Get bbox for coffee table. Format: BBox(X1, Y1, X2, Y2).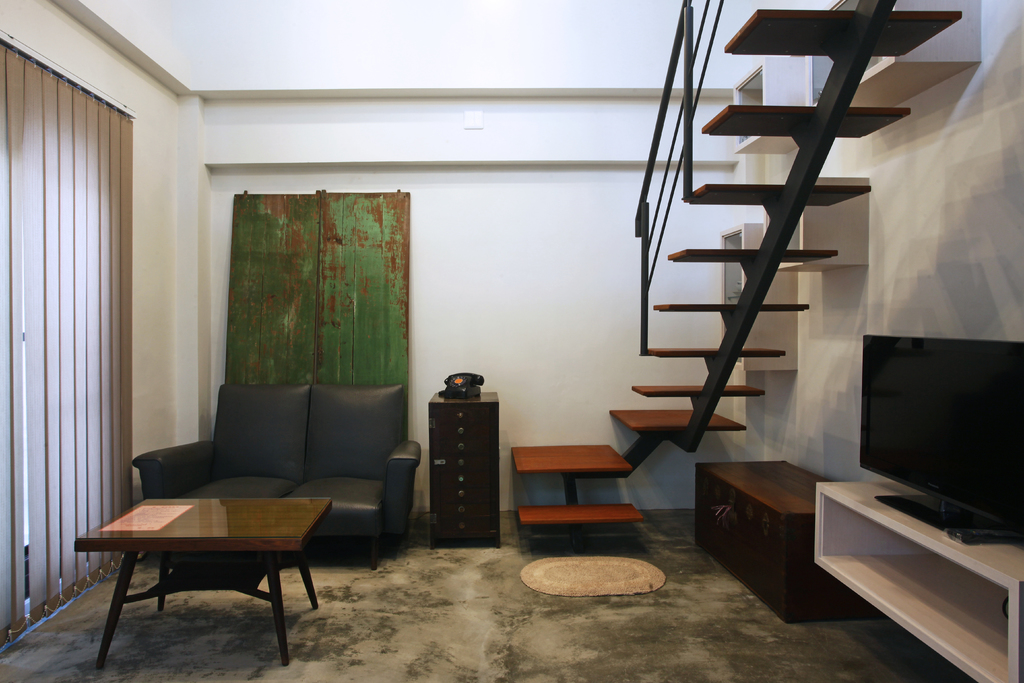
BBox(72, 472, 322, 664).
